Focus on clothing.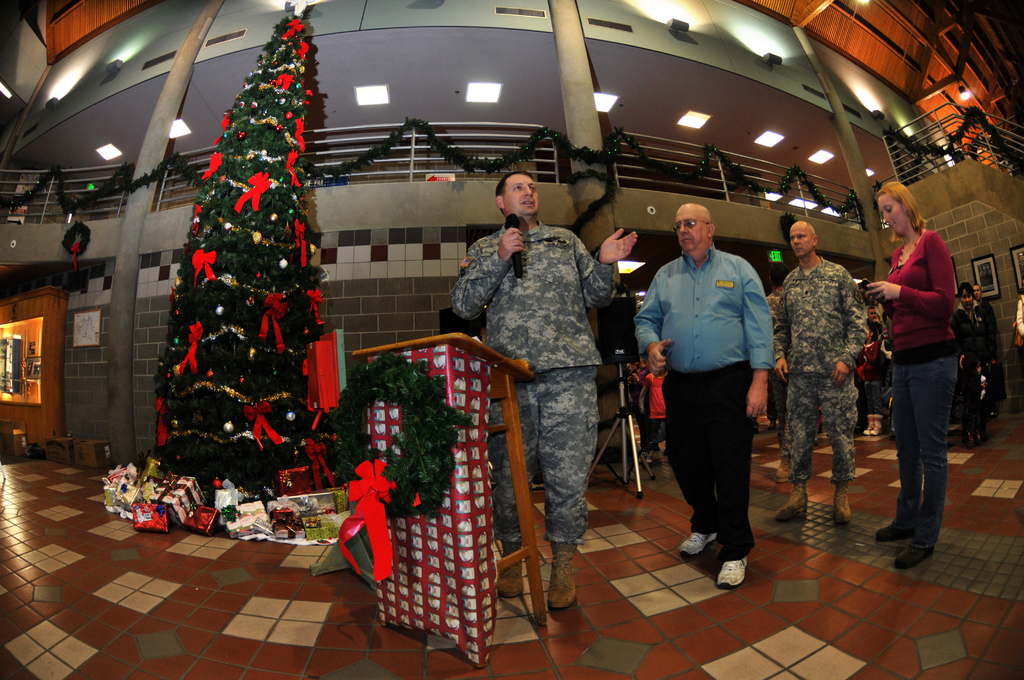
Focused at <box>655,207,790,558</box>.
